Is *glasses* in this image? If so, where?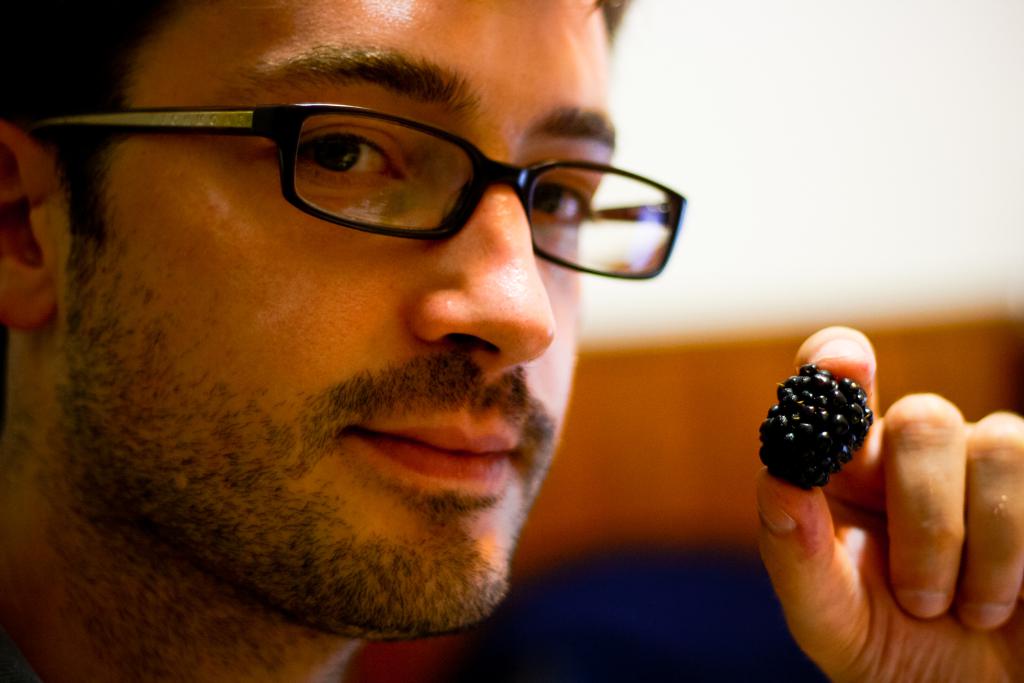
Yes, at {"x1": 82, "y1": 85, "x2": 656, "y2": 302}.
